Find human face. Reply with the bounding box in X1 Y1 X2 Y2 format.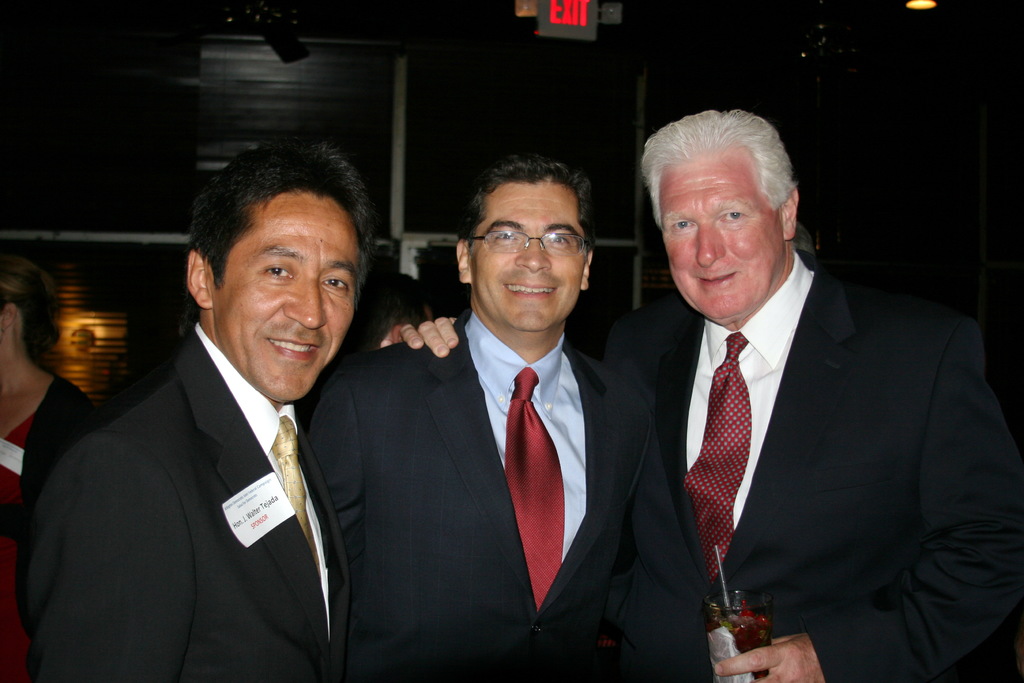
469 177 588 326.
